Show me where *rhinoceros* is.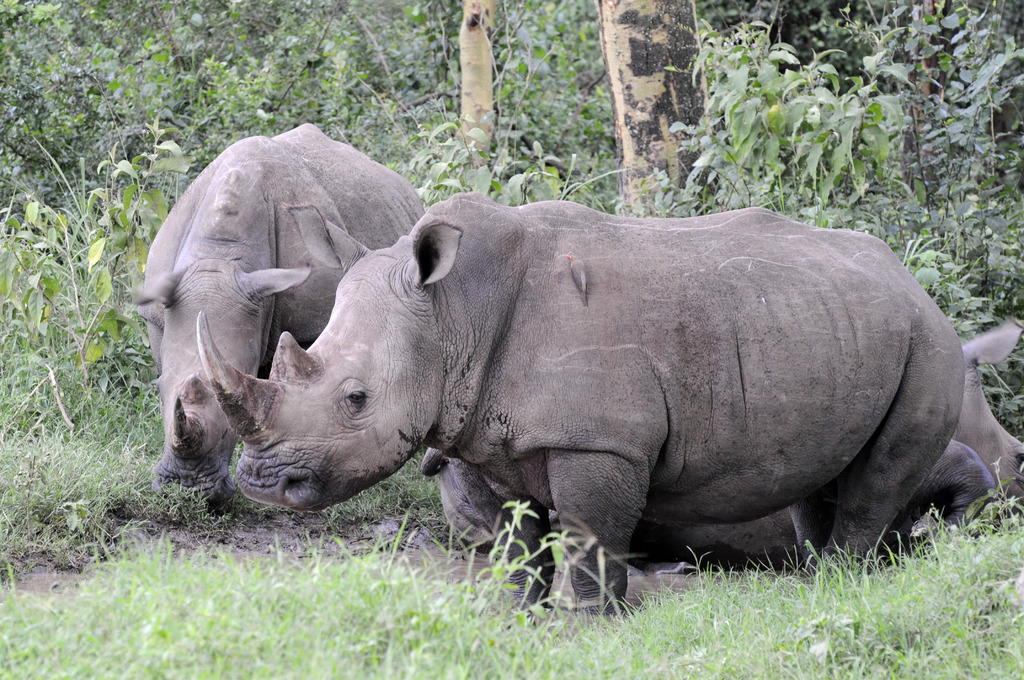
*rhinoceros* is at {"x1": 189, "y1": 196, "x2": 971, "y2": 614}.
